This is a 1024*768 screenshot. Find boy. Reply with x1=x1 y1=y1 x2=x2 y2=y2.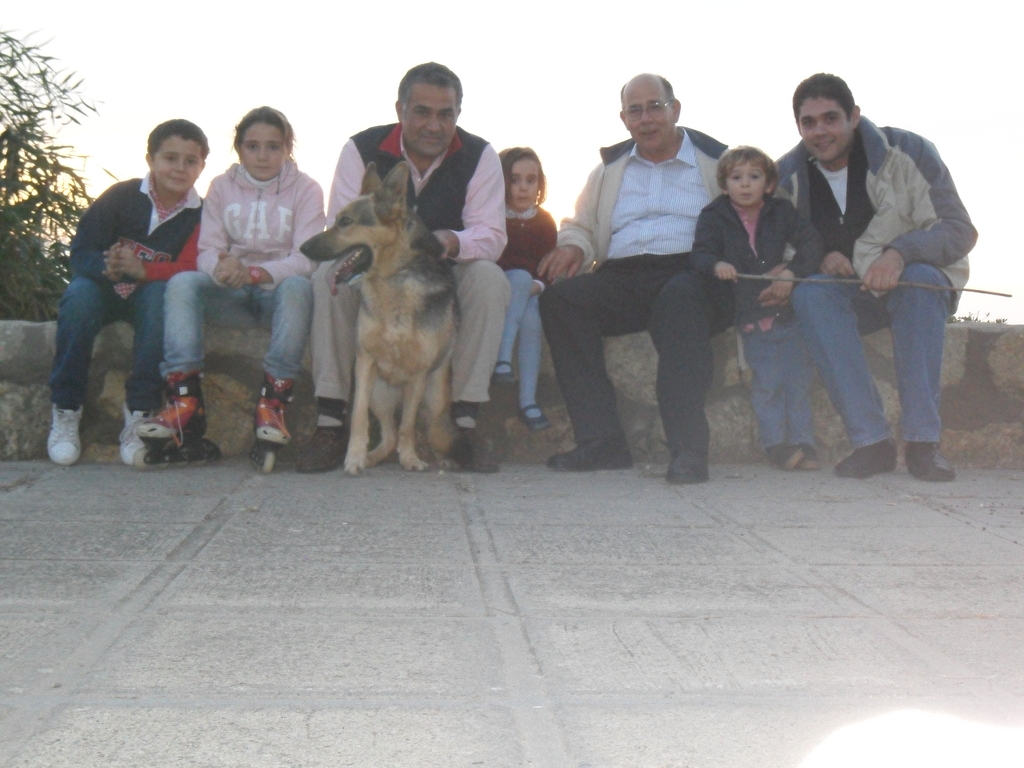
x1=686 y1=142 x2=833 y2=475.
